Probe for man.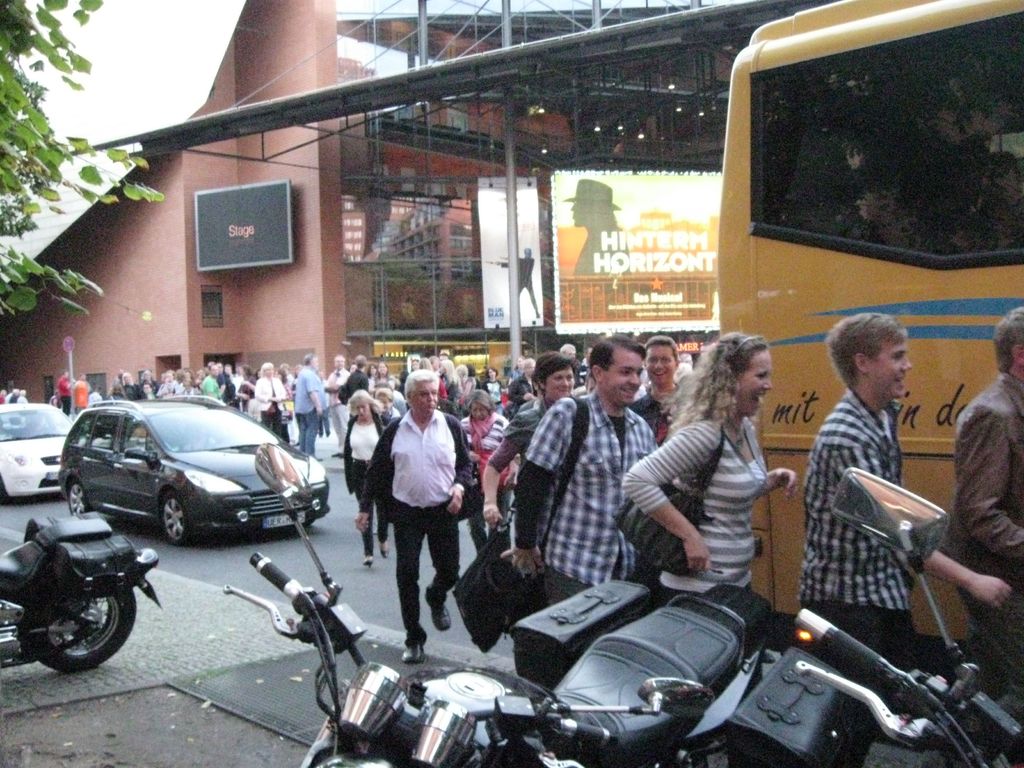
Probe result: bbox=[671, 367, 692, 384].
